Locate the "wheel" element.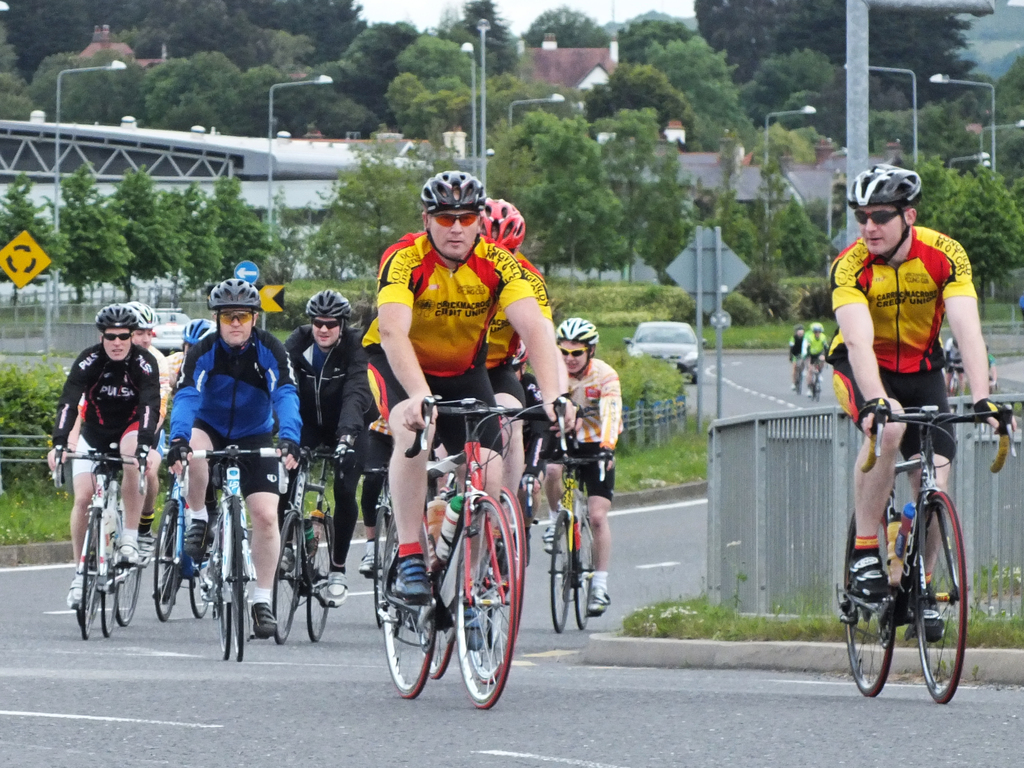
Element bbox: (187,580,214,617).
